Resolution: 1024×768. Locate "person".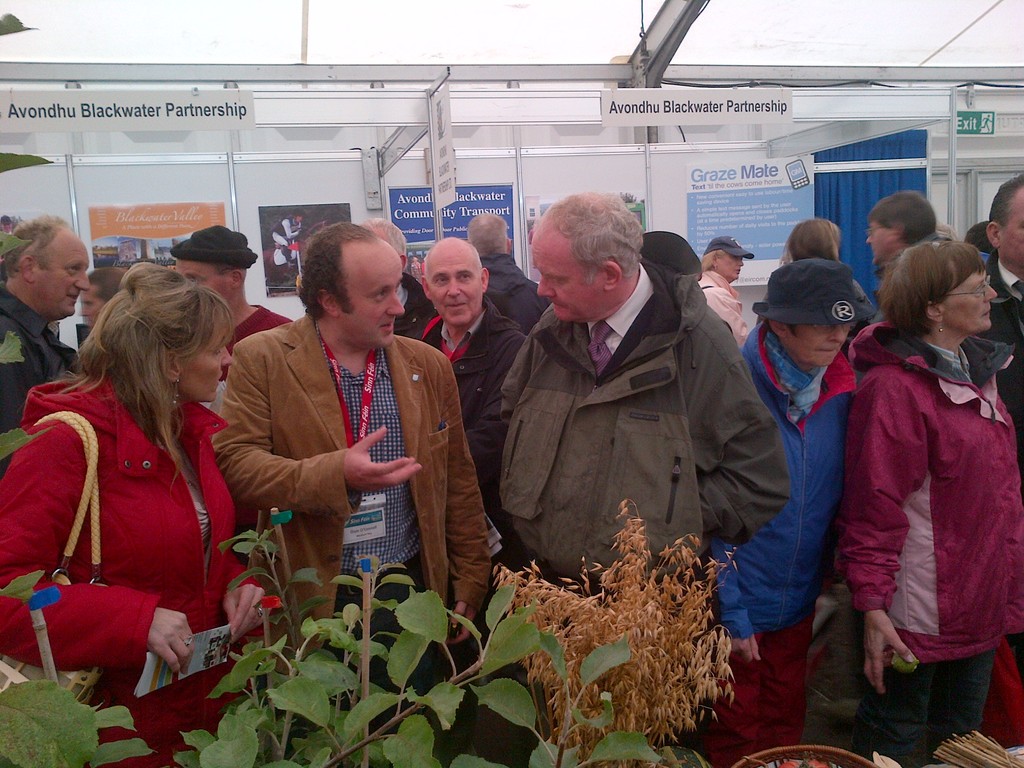
0 265 269 767.
